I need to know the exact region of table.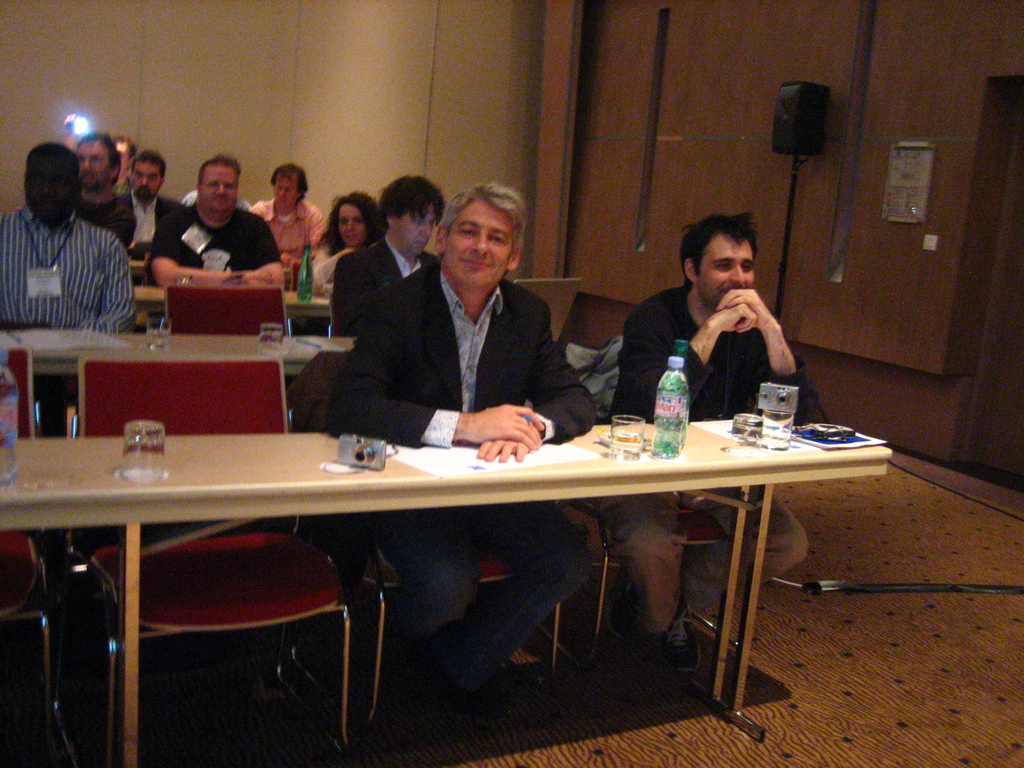
Region: 33/422/865/727.
